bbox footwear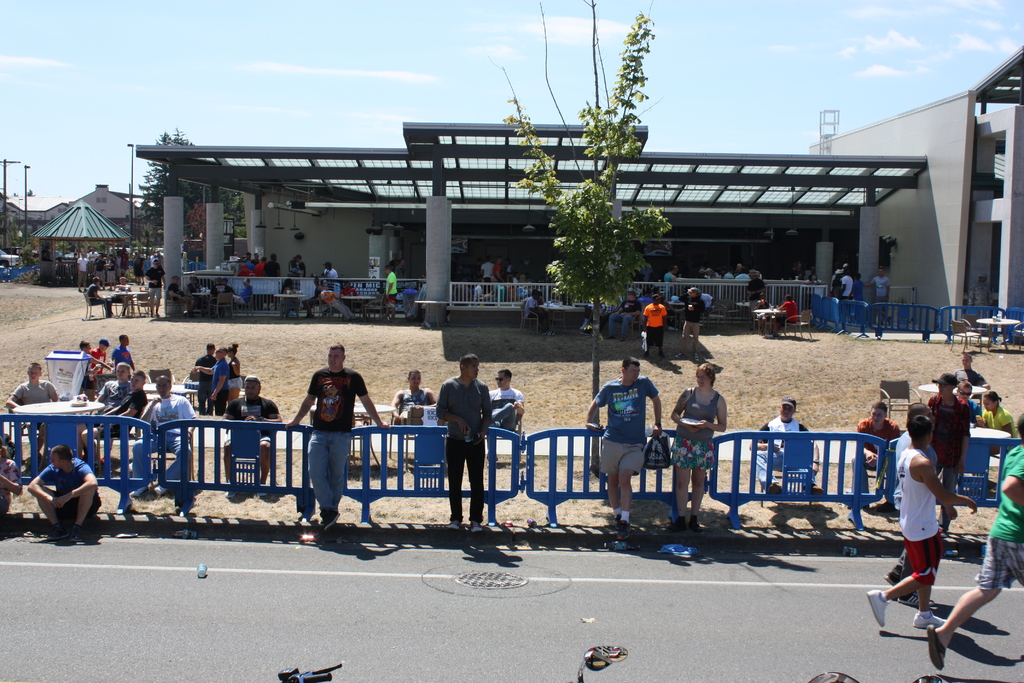
locate(689, 523, 701, 532)
